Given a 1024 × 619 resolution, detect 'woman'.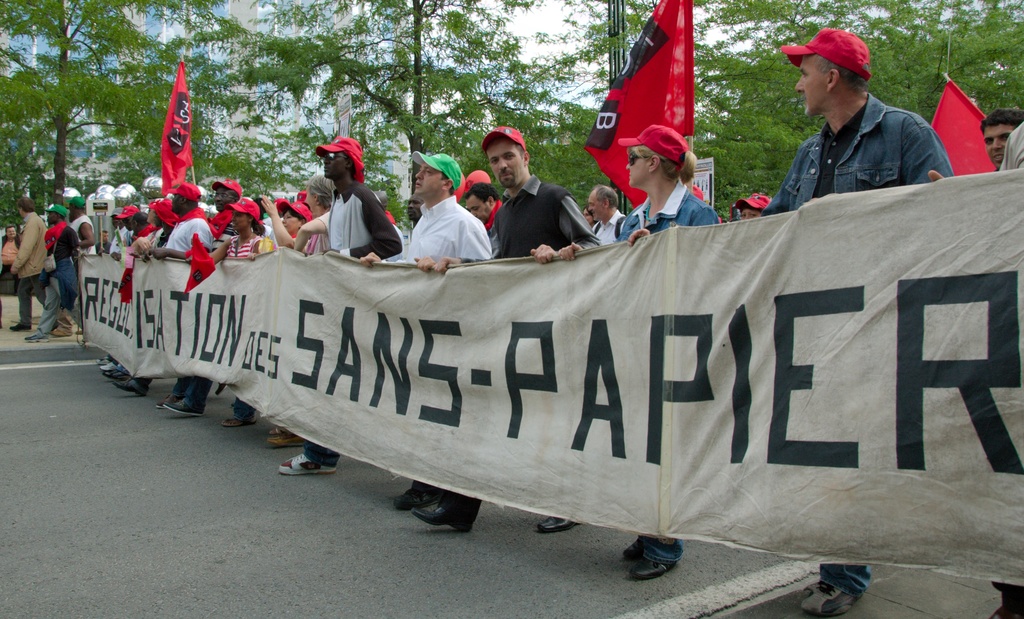
(0, 224, 22, 286).
